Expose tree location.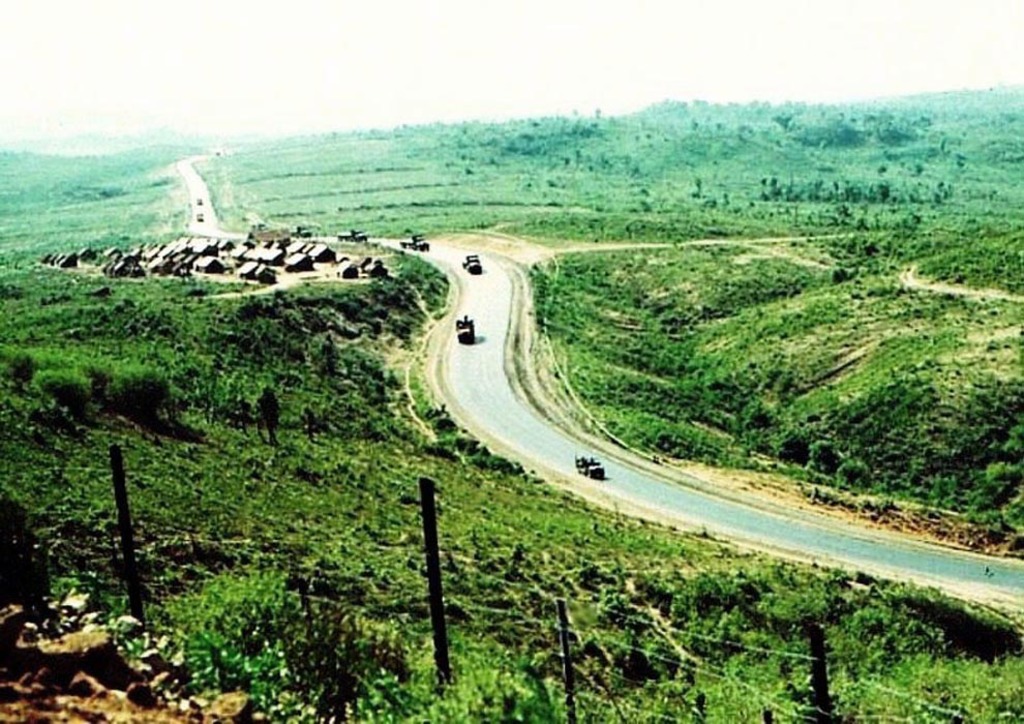
Exposed at pyautogui.locateOnScreen(762, 175, 897, 204).
